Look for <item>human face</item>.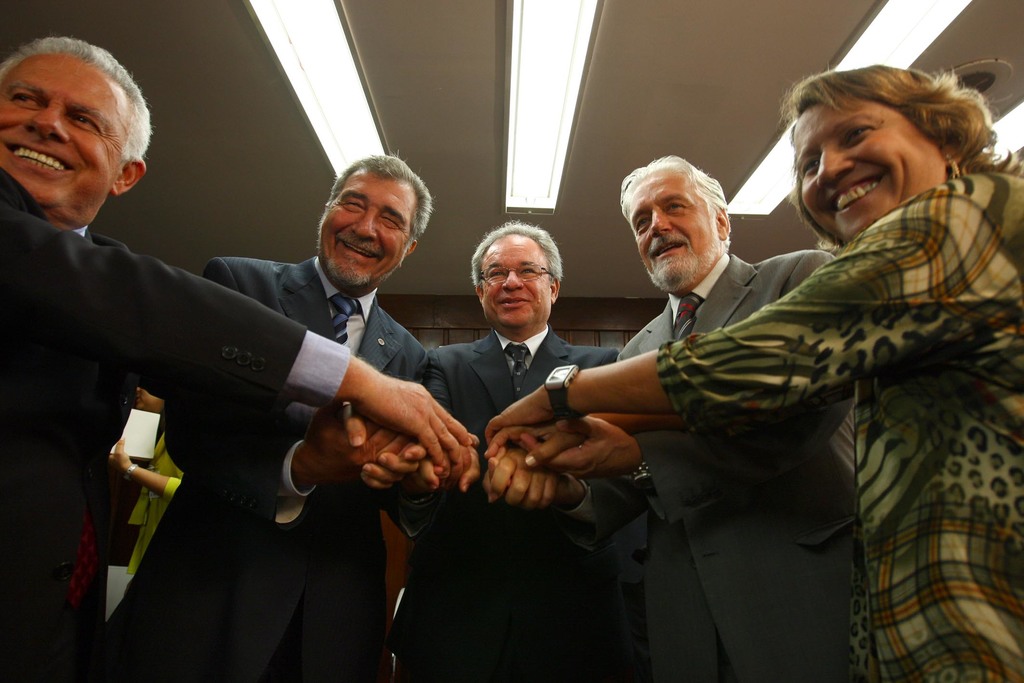
Found: 624:168:714:290.
